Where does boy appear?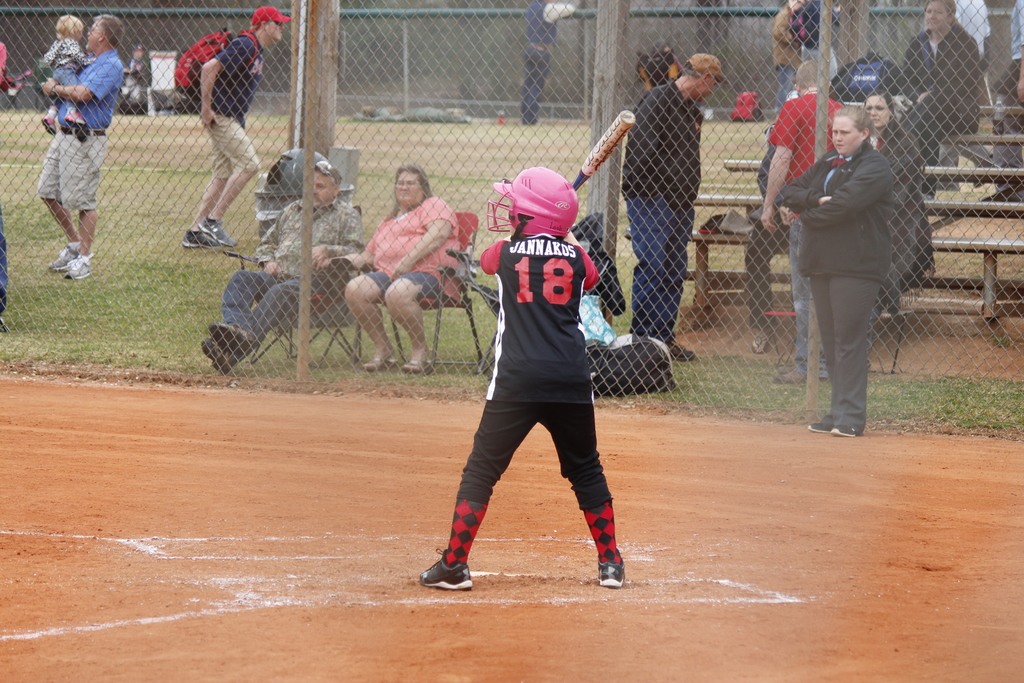
Appears at (404, 147, 655, 594).
